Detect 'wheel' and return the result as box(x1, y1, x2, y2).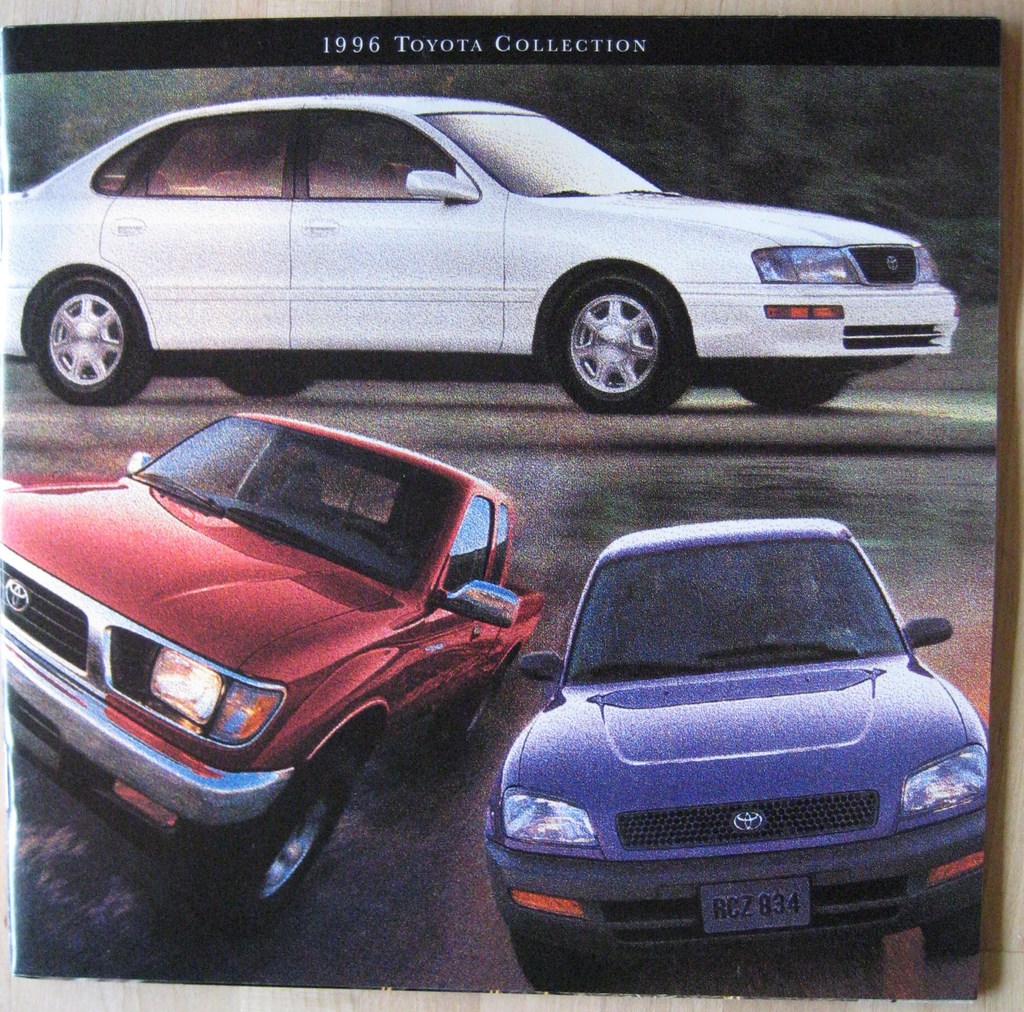
box(920, 904, 982, 959).
